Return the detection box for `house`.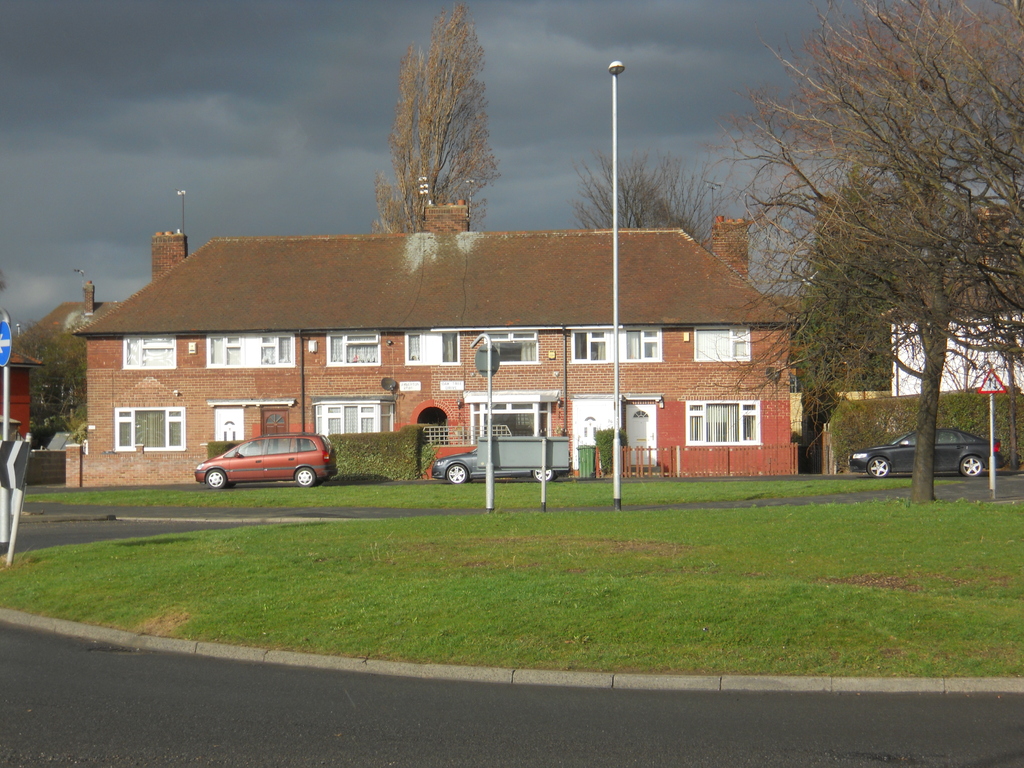
left=3, top=276, right=123, bottom=447.
